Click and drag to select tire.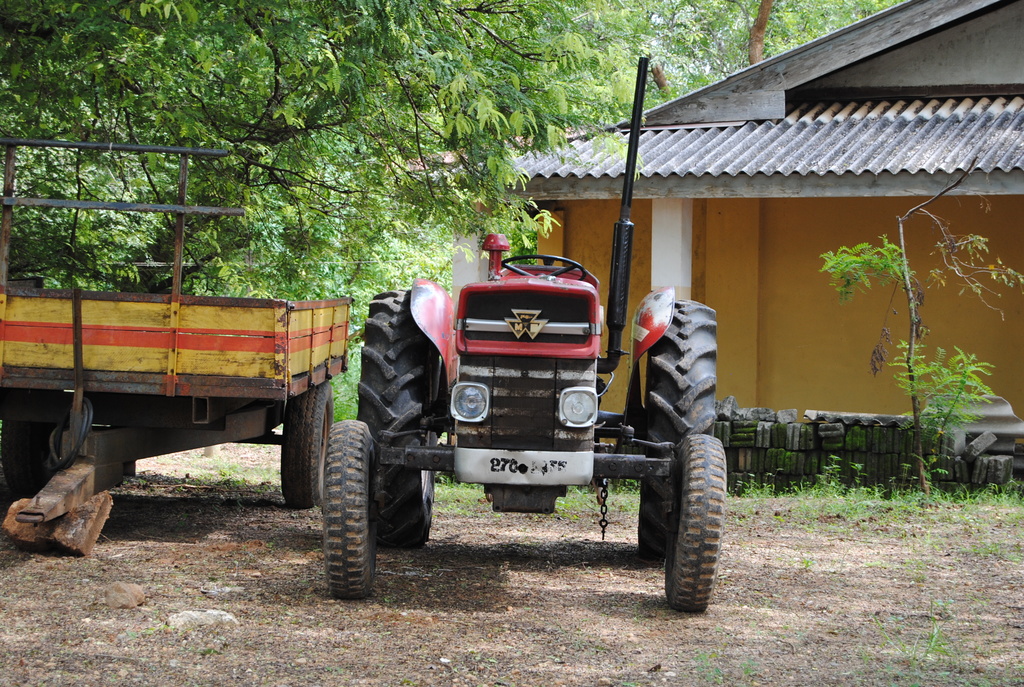
Selection: [355,290,435,551].
